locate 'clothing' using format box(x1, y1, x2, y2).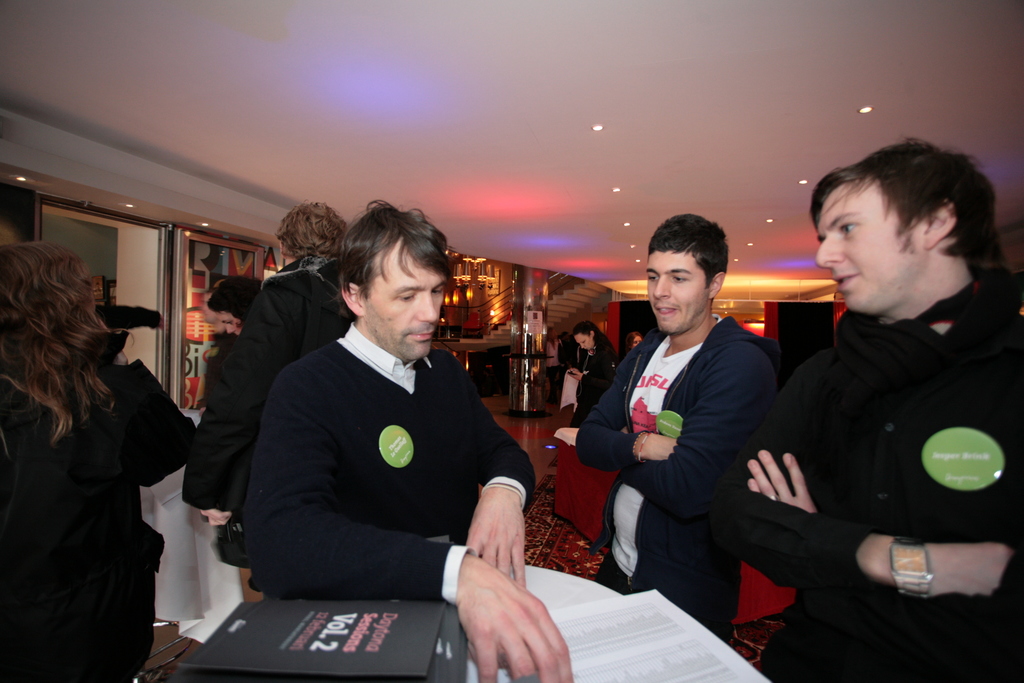
box(563, 329, 608, 411).
